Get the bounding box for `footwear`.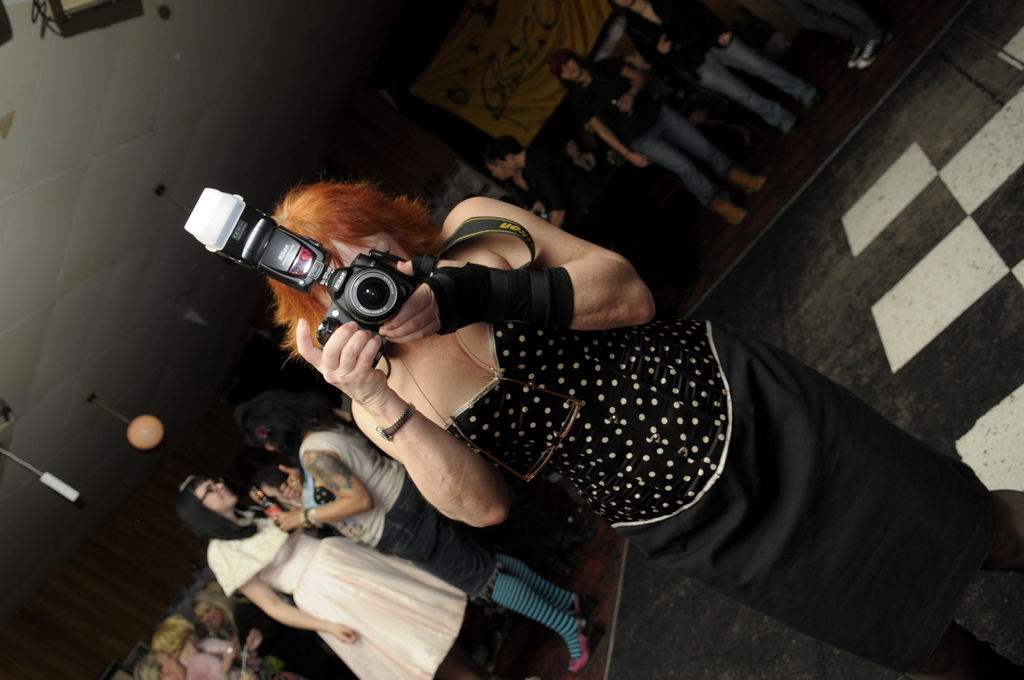
[left=856, top=34, right=892, bottom=65].
